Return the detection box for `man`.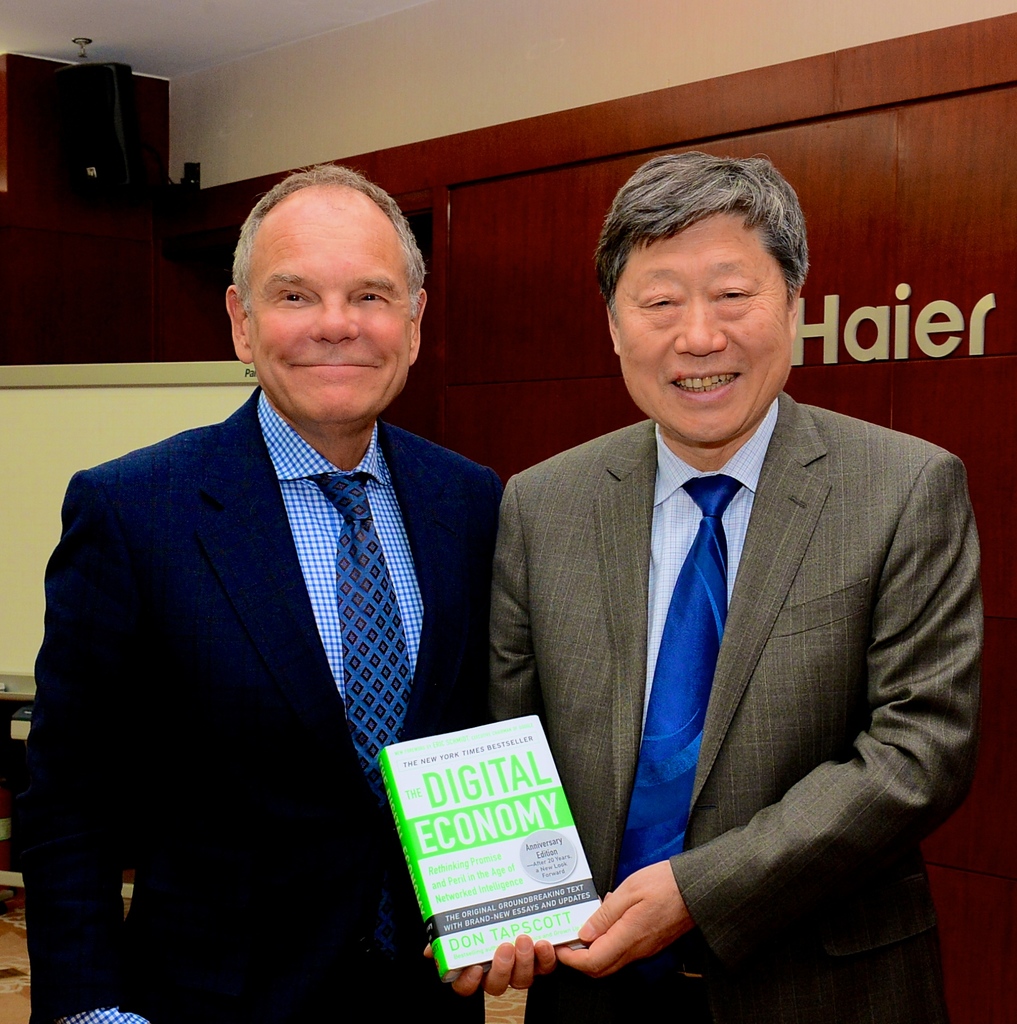
locate(29, 173, 554, 970).
